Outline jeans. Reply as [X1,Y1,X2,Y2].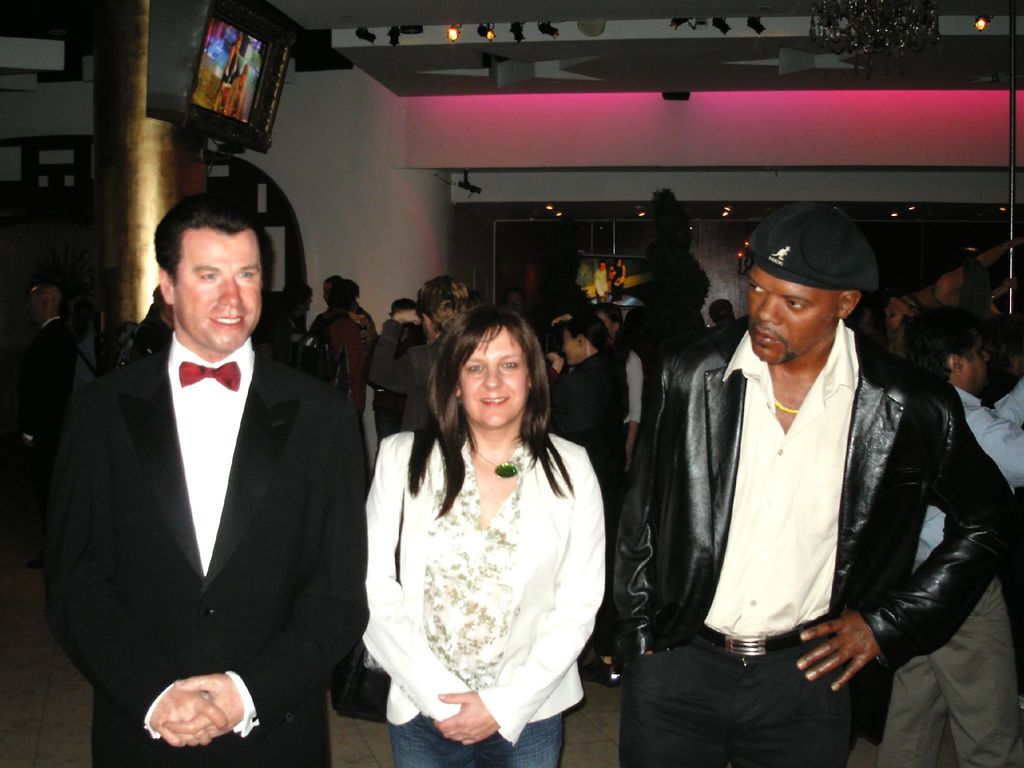
[390,712,566,767].
